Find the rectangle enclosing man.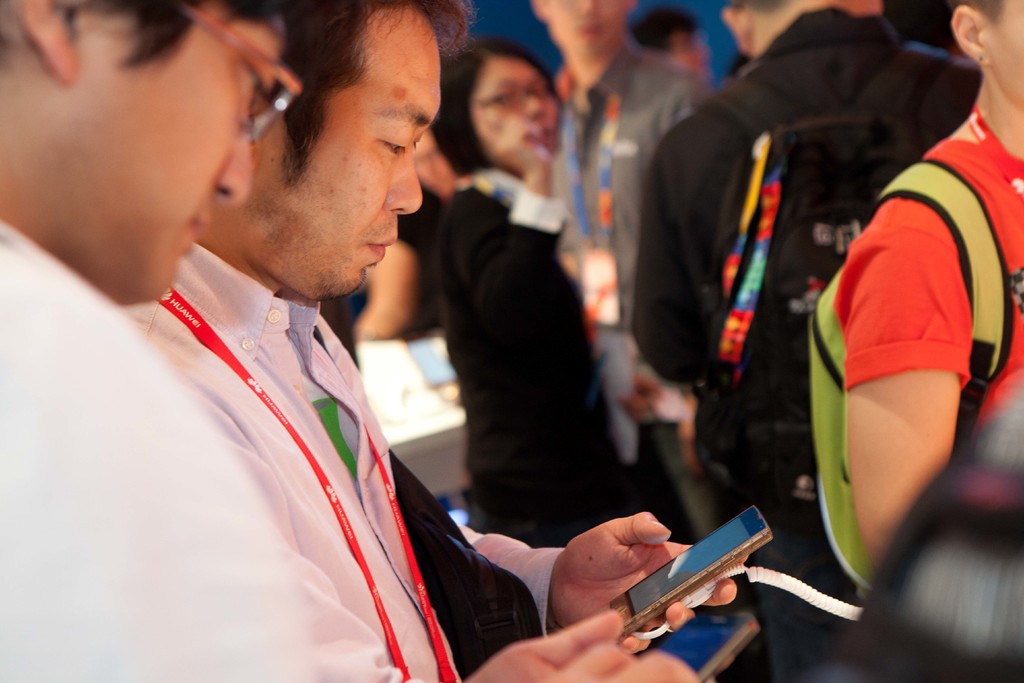
[left=118, top=0, right=735, bottom=682].
